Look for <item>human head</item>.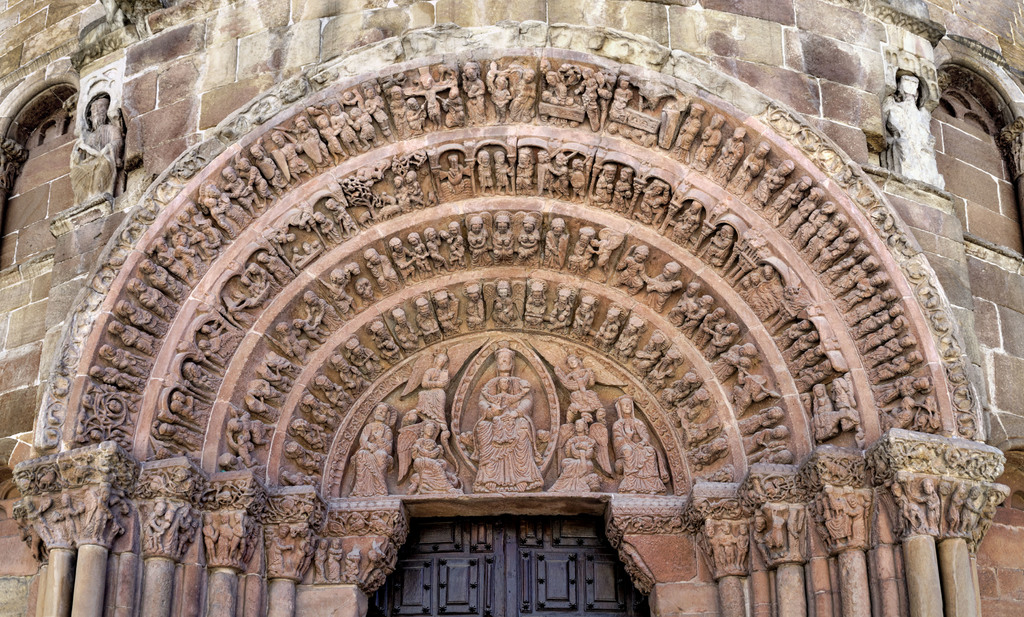
Found: bbox=[763, 265, 774, 278].
